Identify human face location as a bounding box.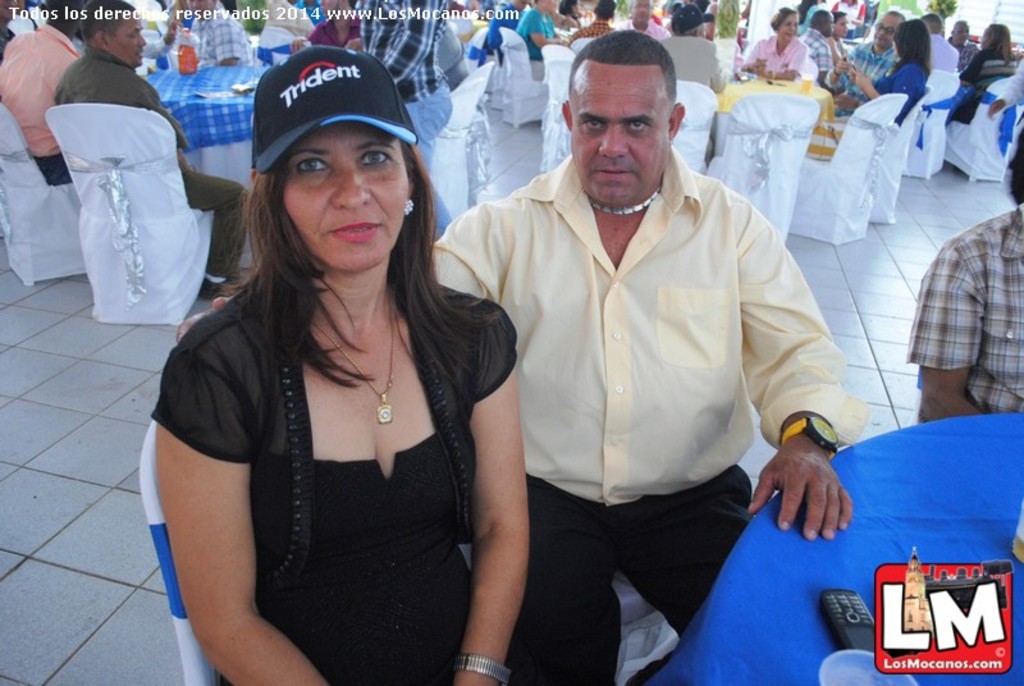
877, 12, 896, 46.
